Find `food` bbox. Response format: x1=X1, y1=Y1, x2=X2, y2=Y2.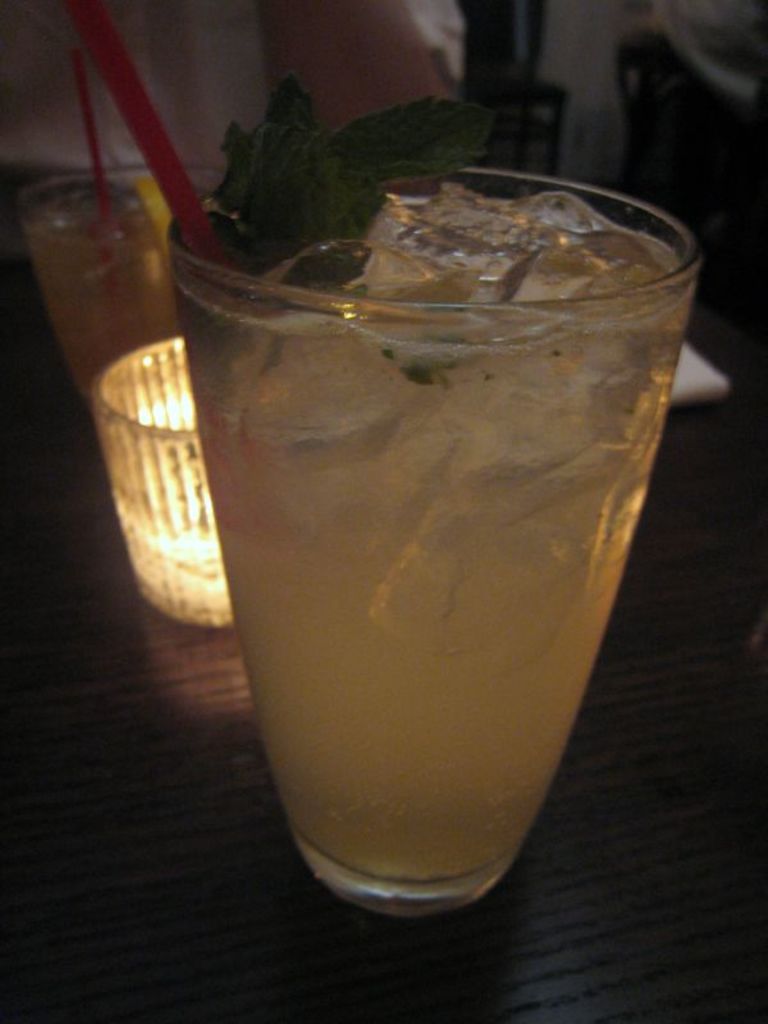
x1=179, y1=82, x2=678, y2=874.
